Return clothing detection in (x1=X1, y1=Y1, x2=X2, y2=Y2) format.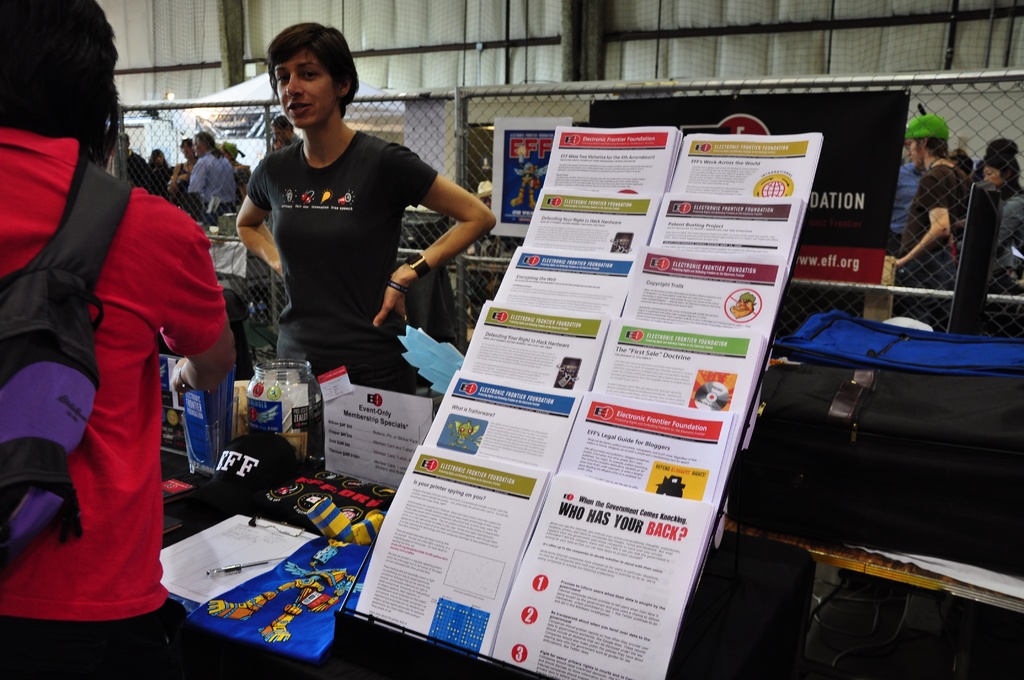
(x1=986, y1=193, x2=1023, y2=298).
